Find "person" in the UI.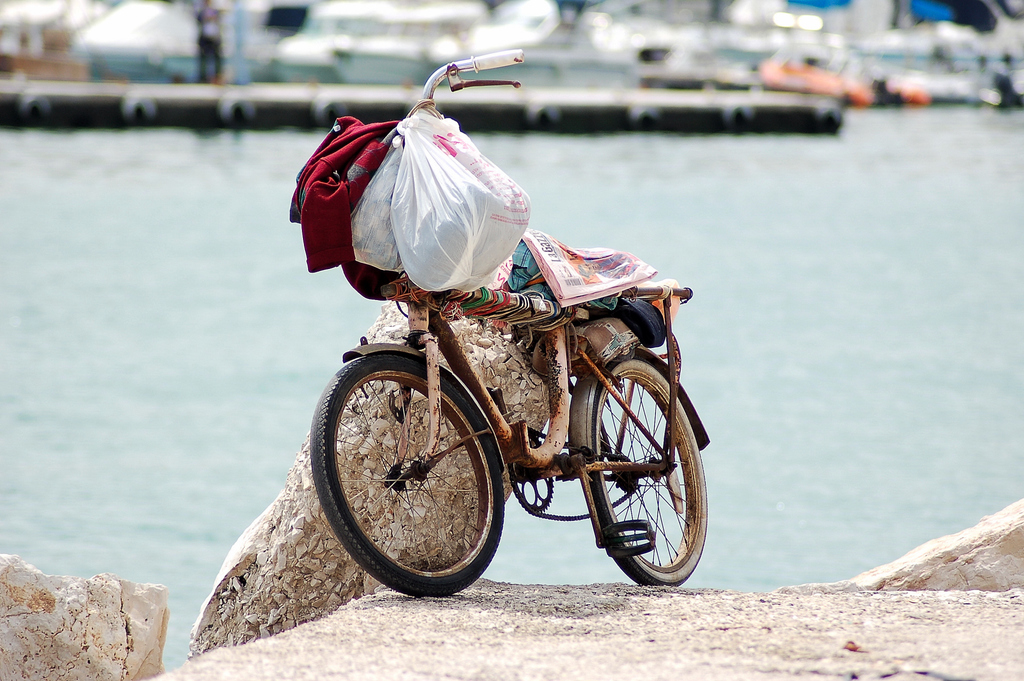
UI element at [302,83,705,592].
